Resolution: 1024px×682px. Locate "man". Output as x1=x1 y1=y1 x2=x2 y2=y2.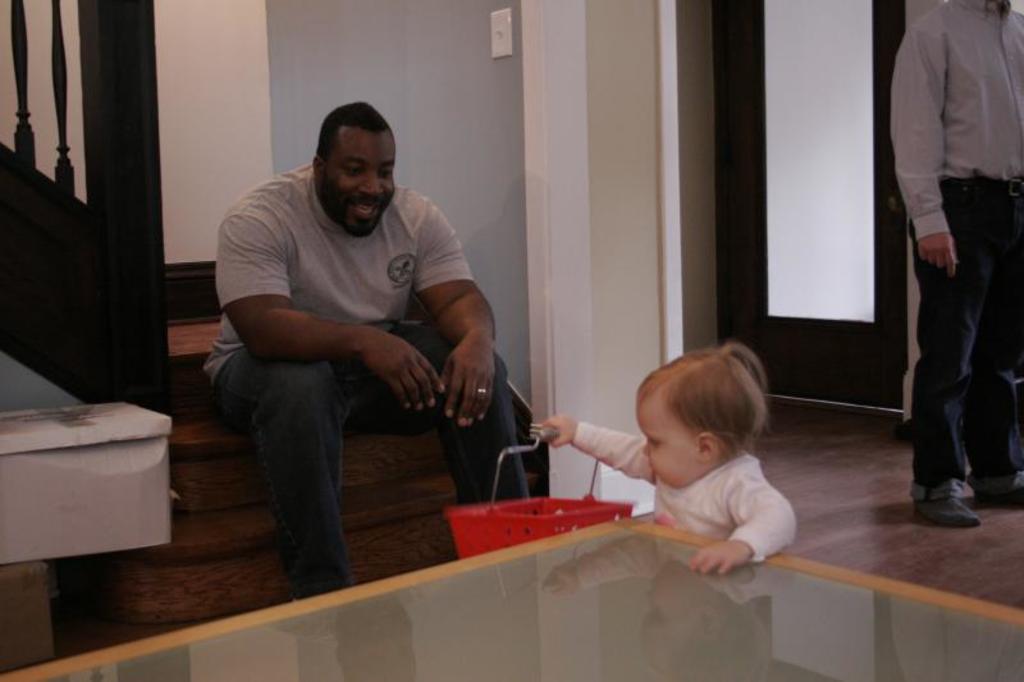
x1=192 y1=87 x2=540 y2=604.
